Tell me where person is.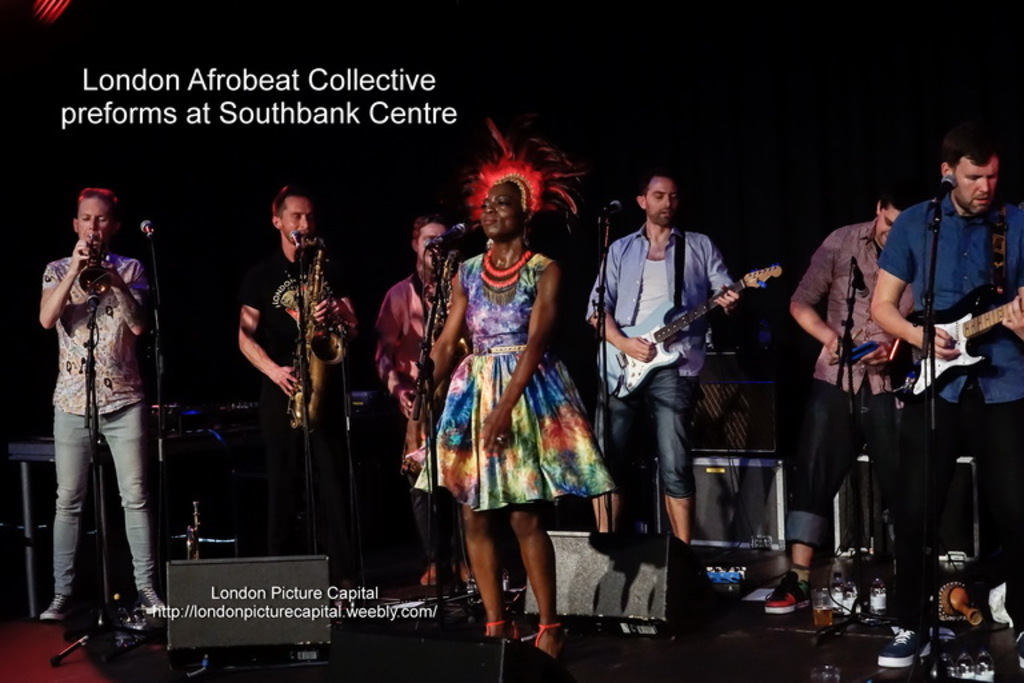
person is at x1=765 y1=173 x2=905 y2=616.
